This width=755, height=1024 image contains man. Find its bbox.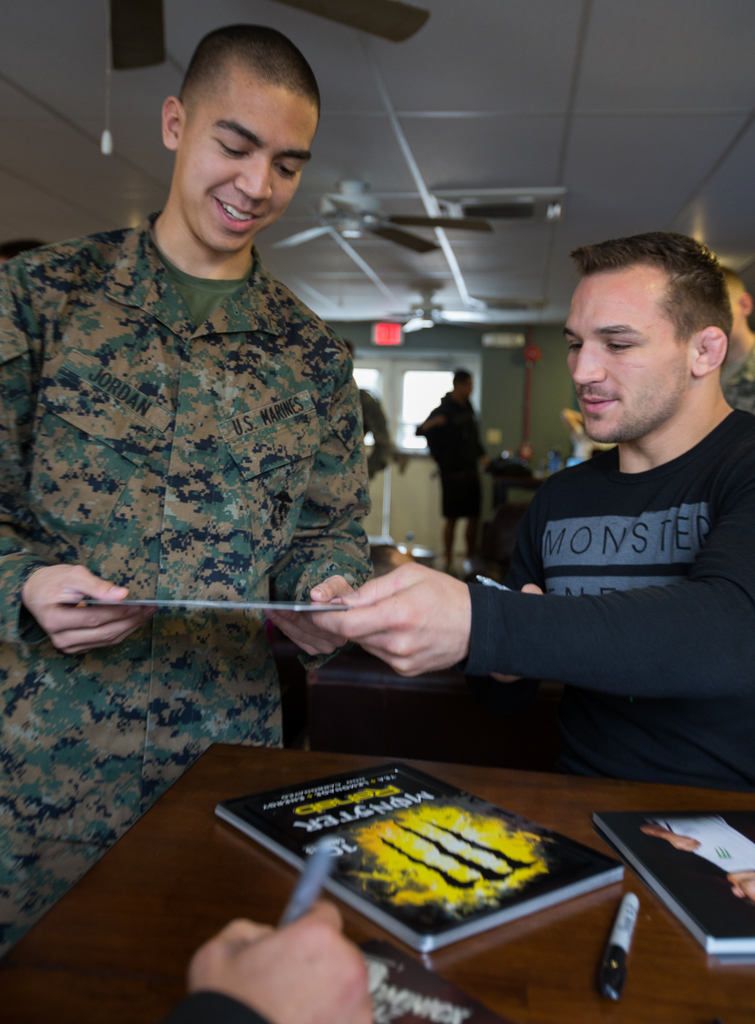
[0,22,374,965].
